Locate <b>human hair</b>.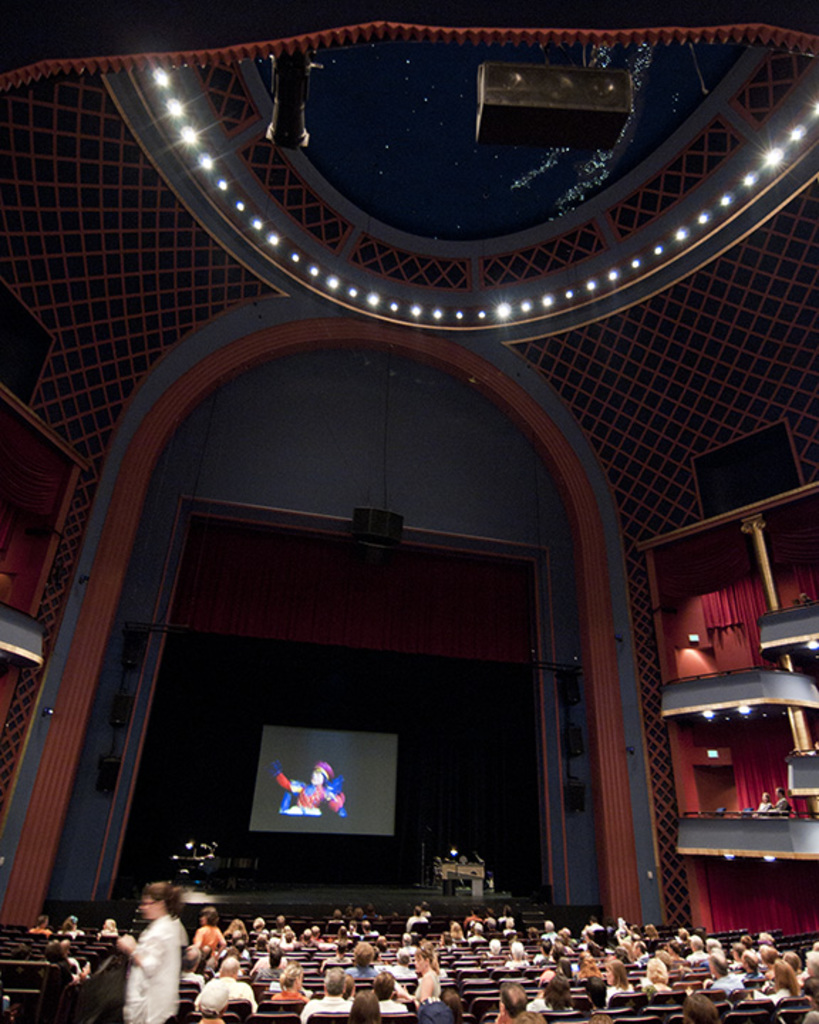
Bounding box: pyautogui.locateOnScreen(142, 876, 183, 914).
